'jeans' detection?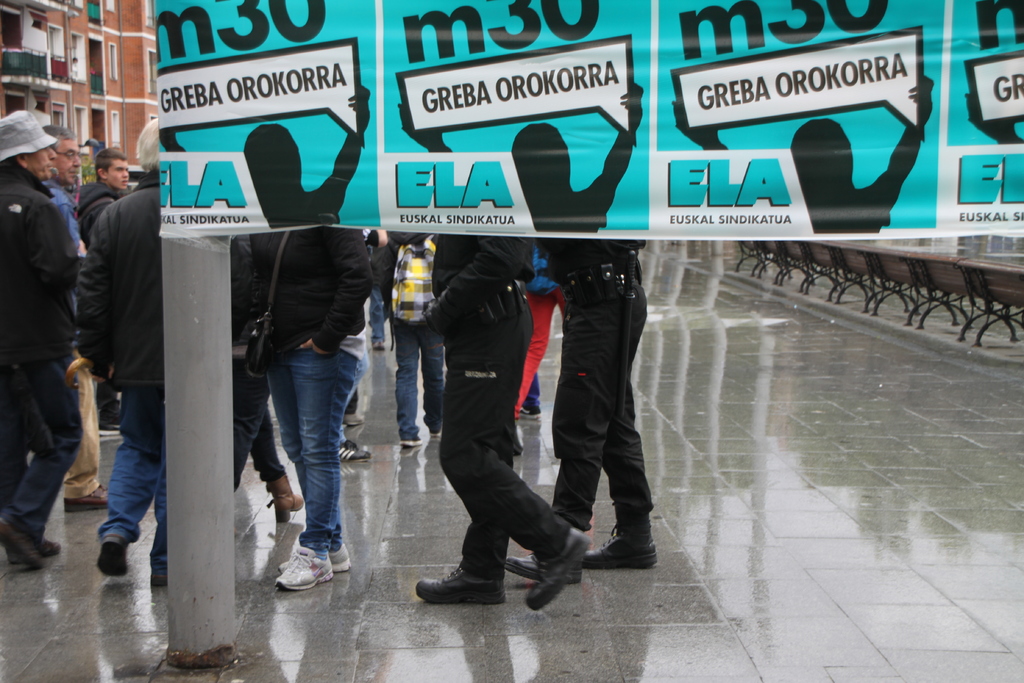
{"left": 268, "top": 346, "right": 366, "bottom": 556}
